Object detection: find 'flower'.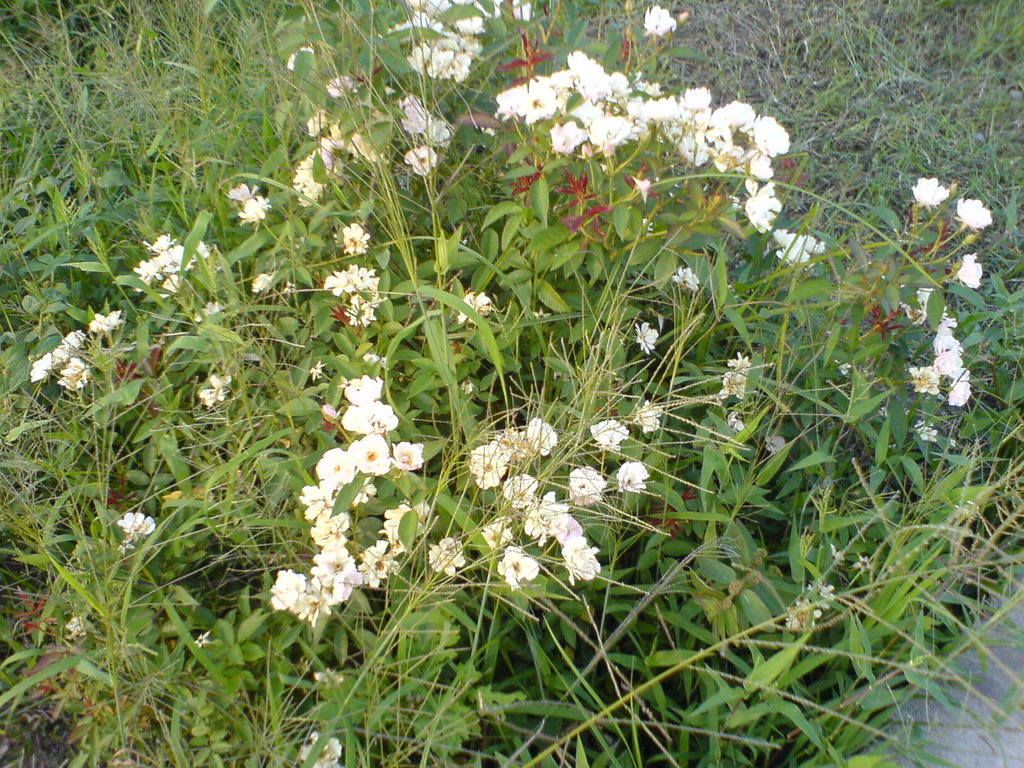
BBox(911, 176, 945, 212).
